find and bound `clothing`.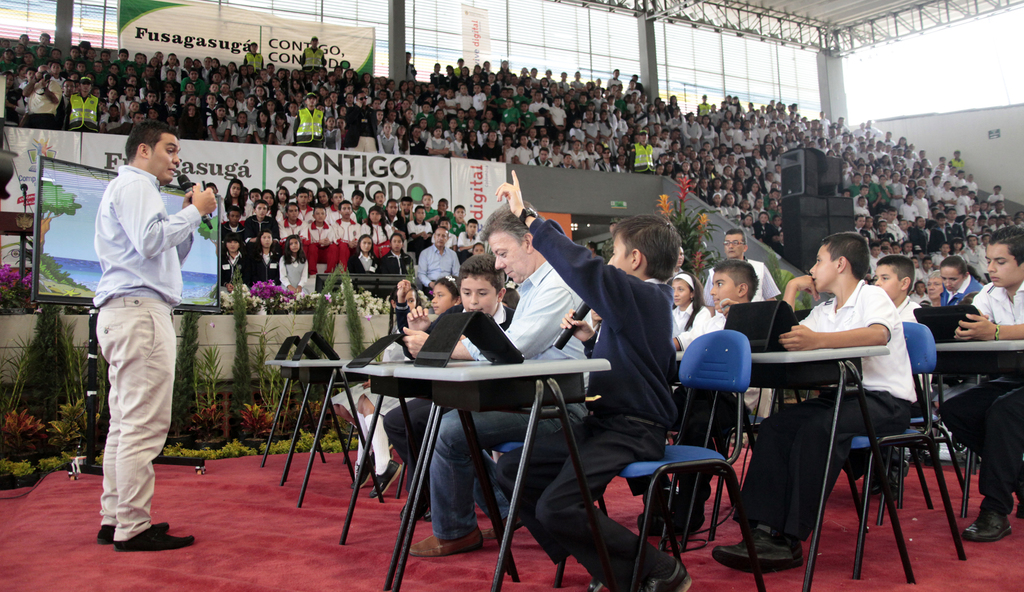
Bound: bbox=(730, 276, 917, 544).
